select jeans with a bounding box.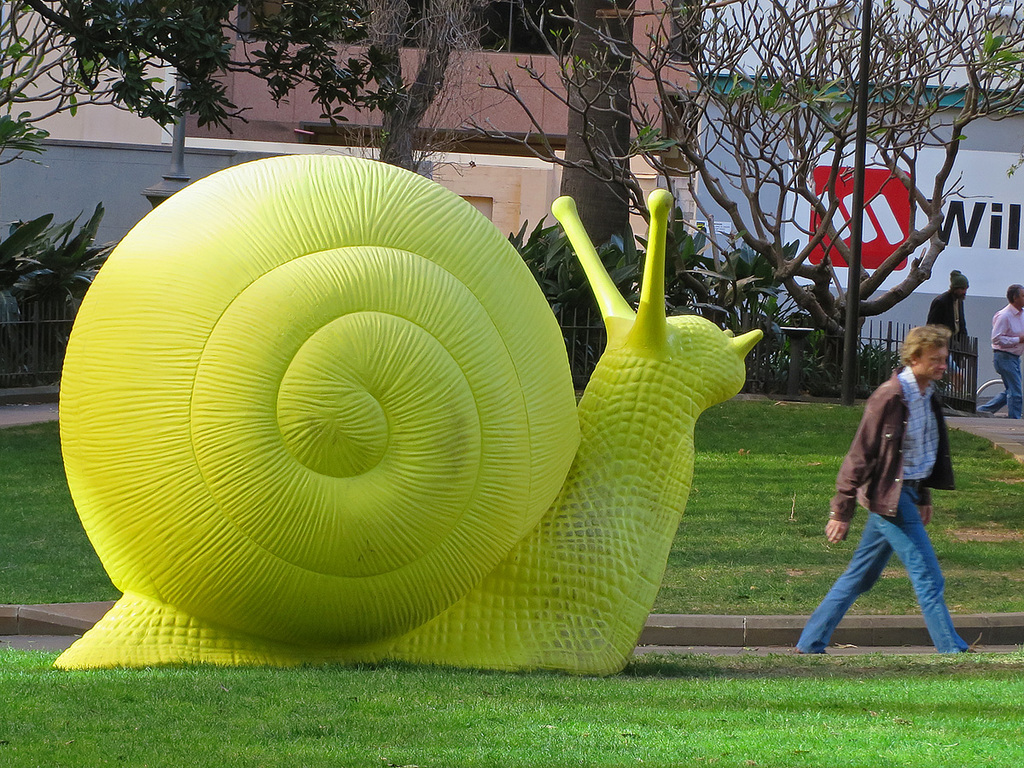
box=[817, 497, 970, 665].
